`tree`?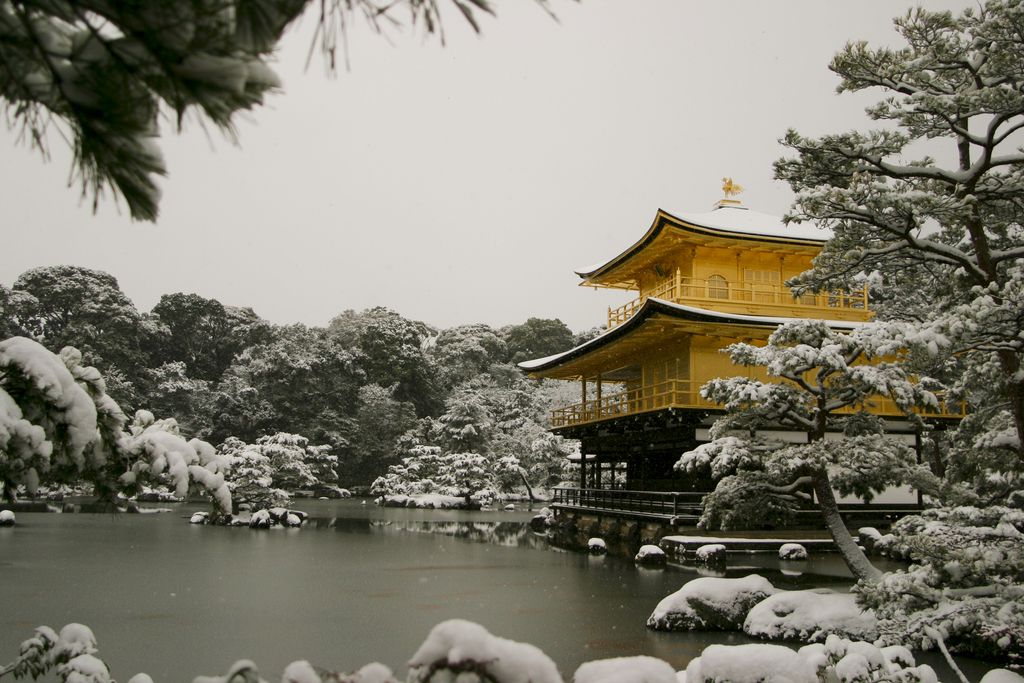
detection(264, 303, 446, 452)
